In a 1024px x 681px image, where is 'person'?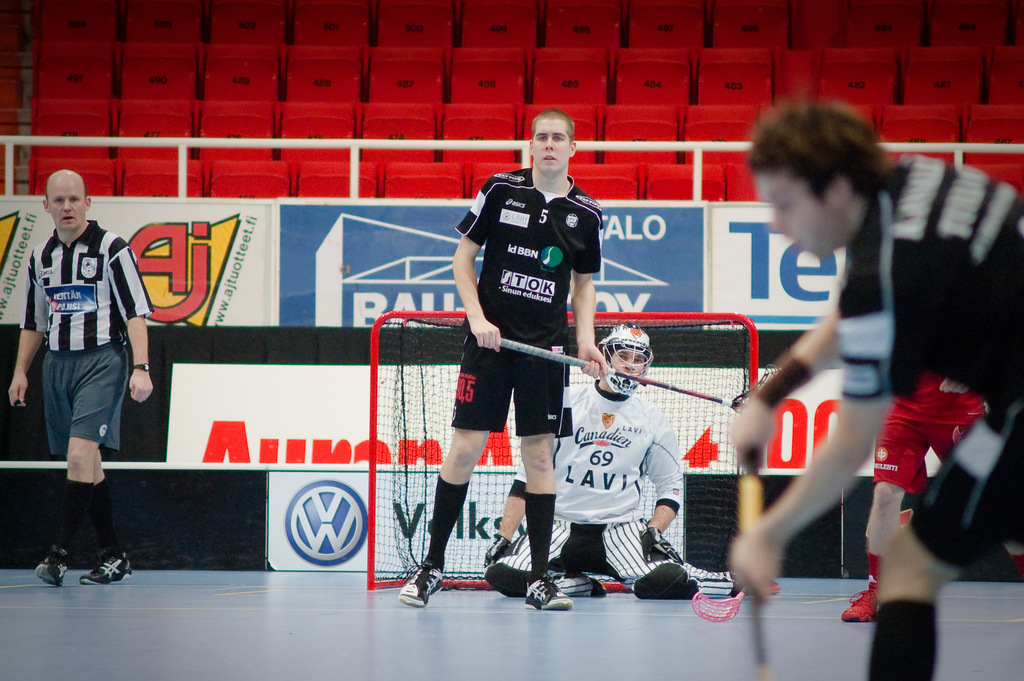
bbox(395, 111, 611, 610).
